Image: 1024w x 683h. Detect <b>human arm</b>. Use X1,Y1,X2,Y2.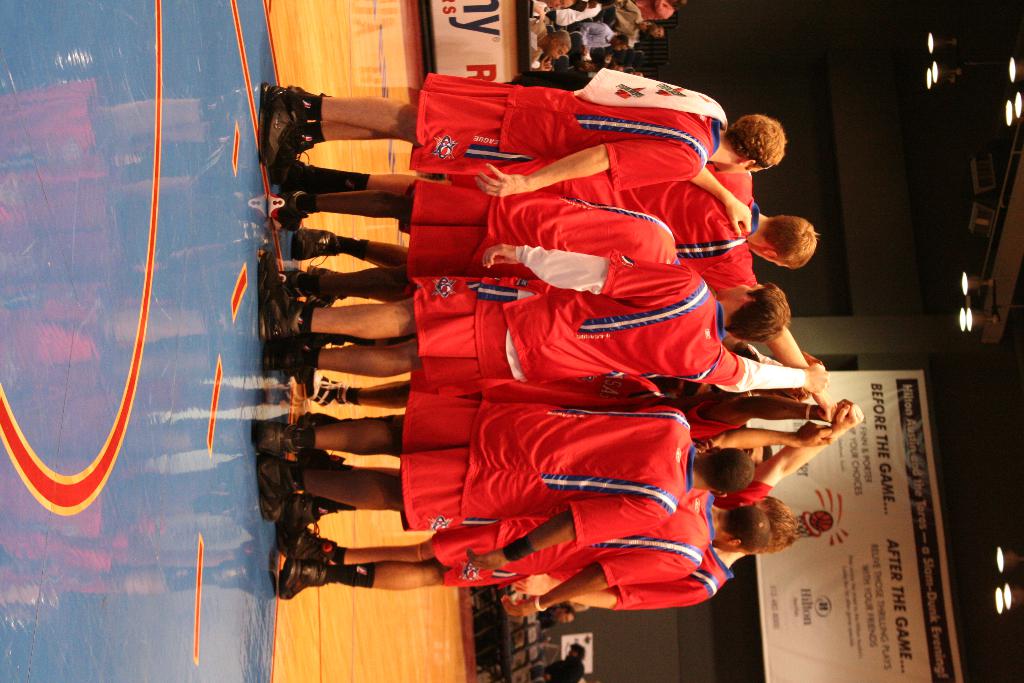
483,241,691,295.
